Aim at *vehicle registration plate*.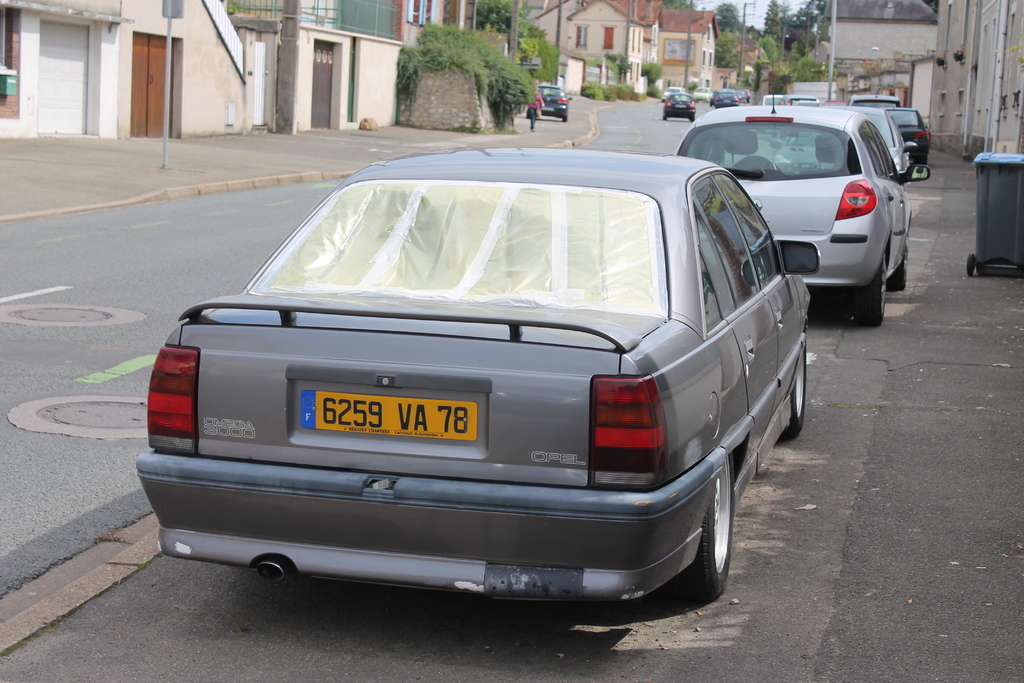
Aimed at {"left": 296, "top": 390, "right": 481, "bottom": 438}.
